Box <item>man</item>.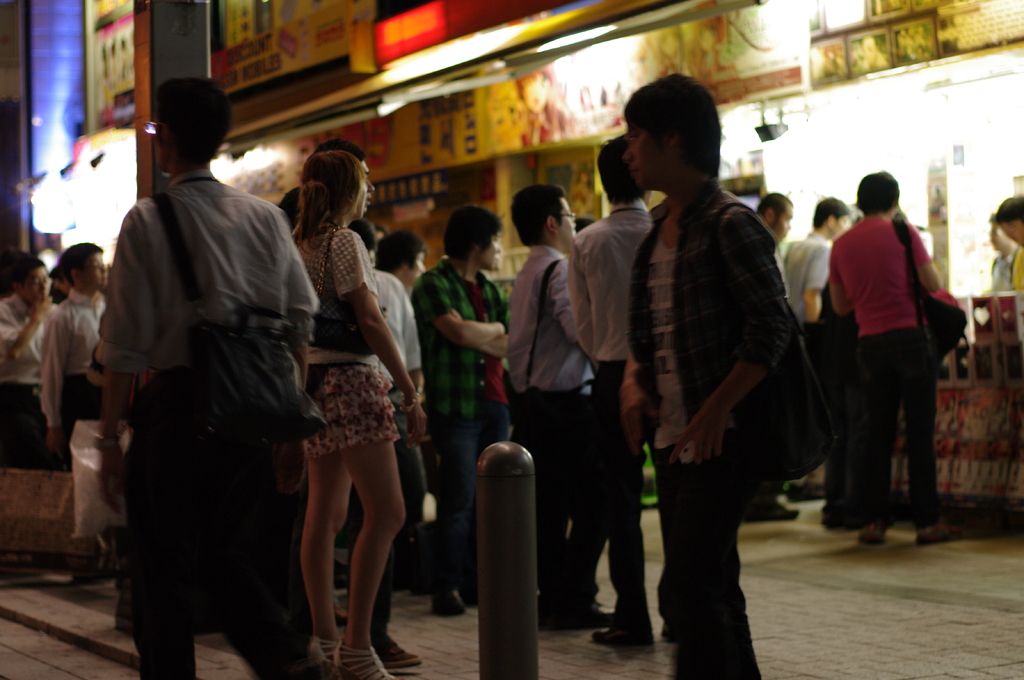
BBox(997, 191, 1023, 329).
